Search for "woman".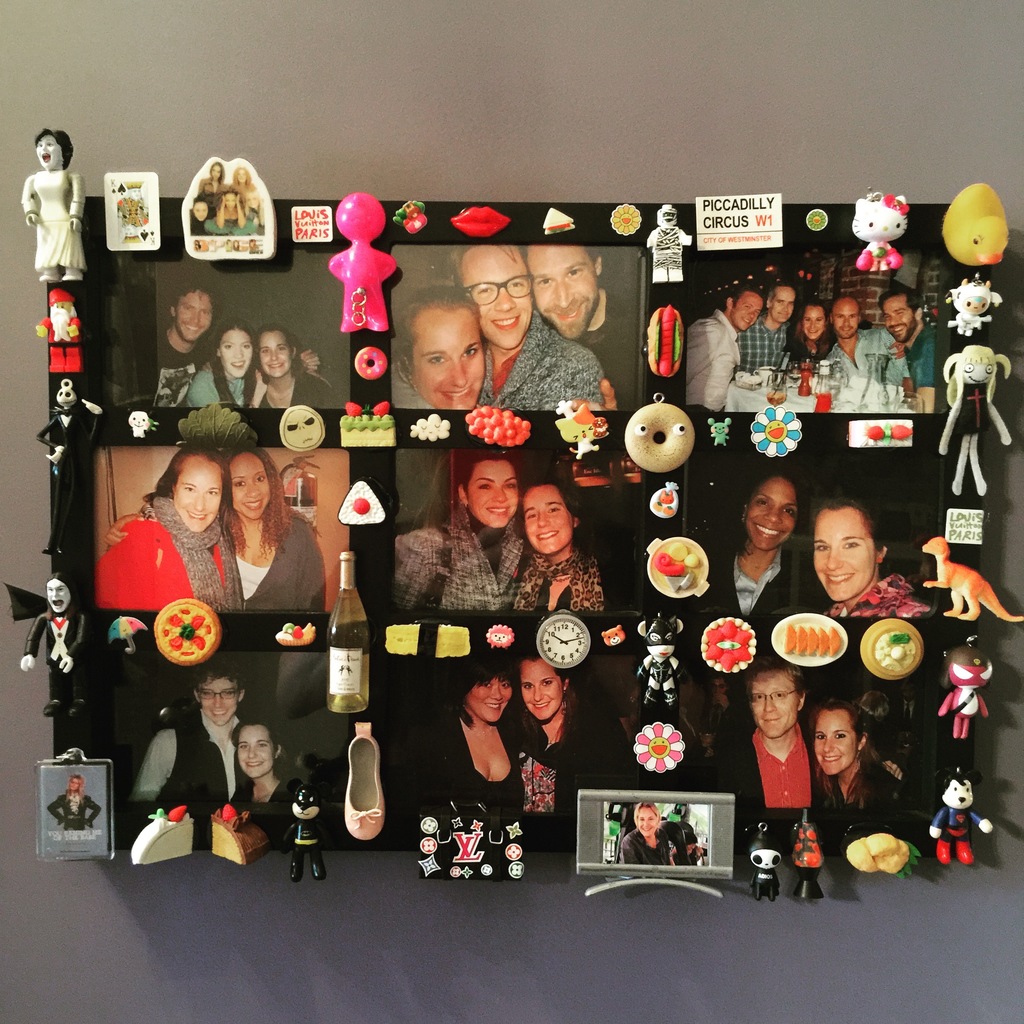
Found at <bbox>704, 468, 821, 630</bbox>.
